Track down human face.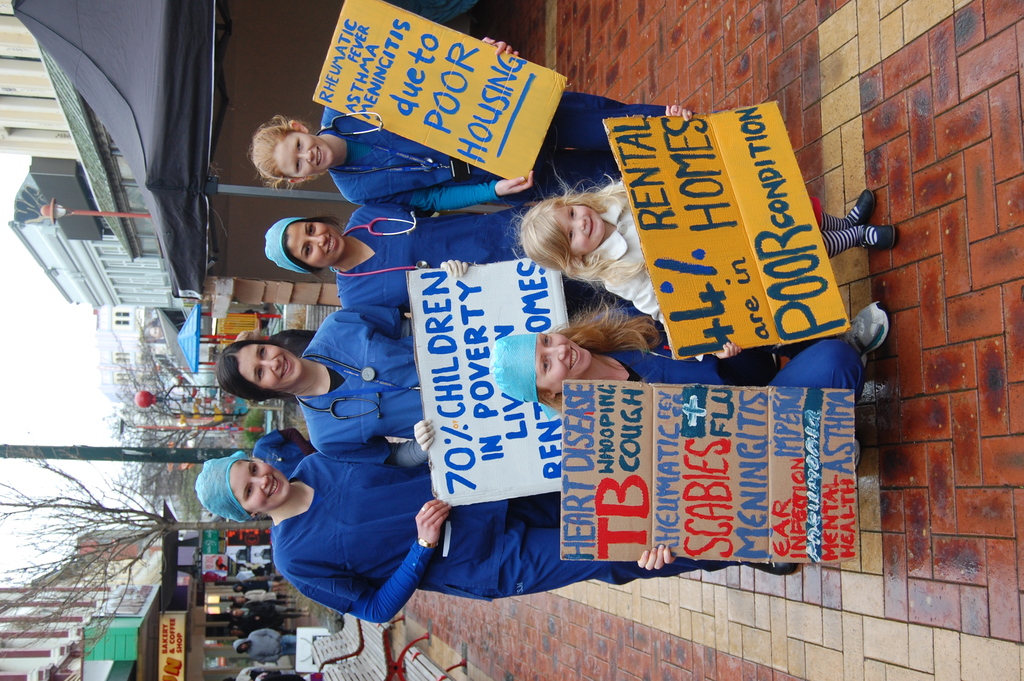
Tracked to (538,336,592,393).
